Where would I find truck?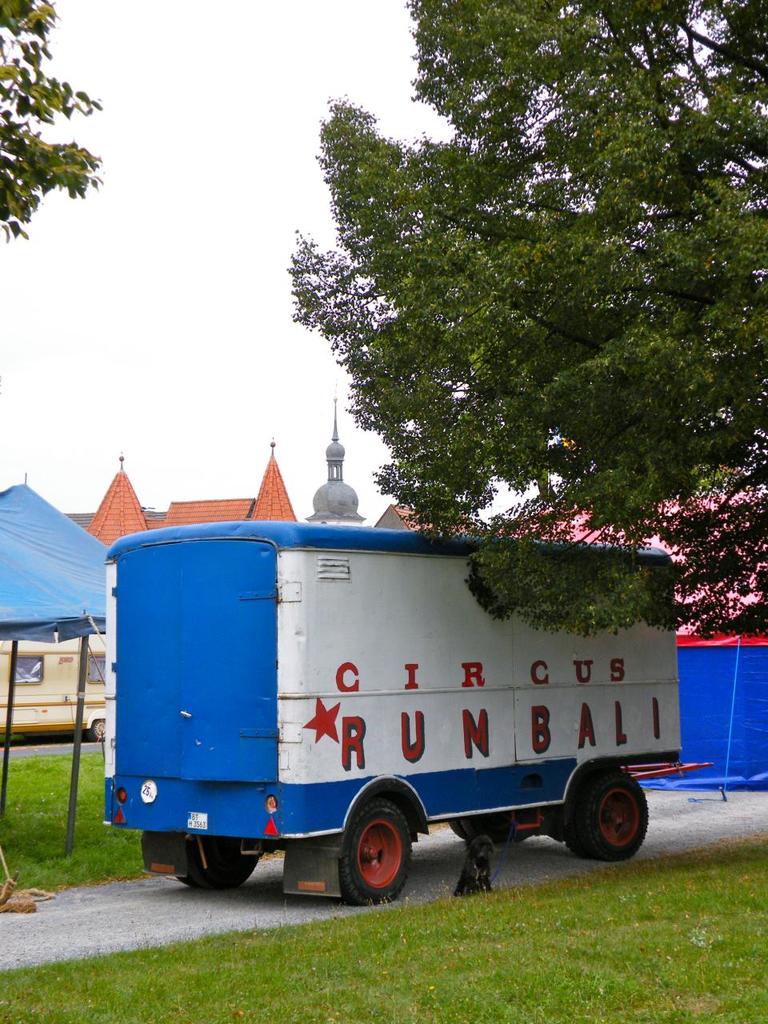
At Rect(103, 508, 679, 902).
